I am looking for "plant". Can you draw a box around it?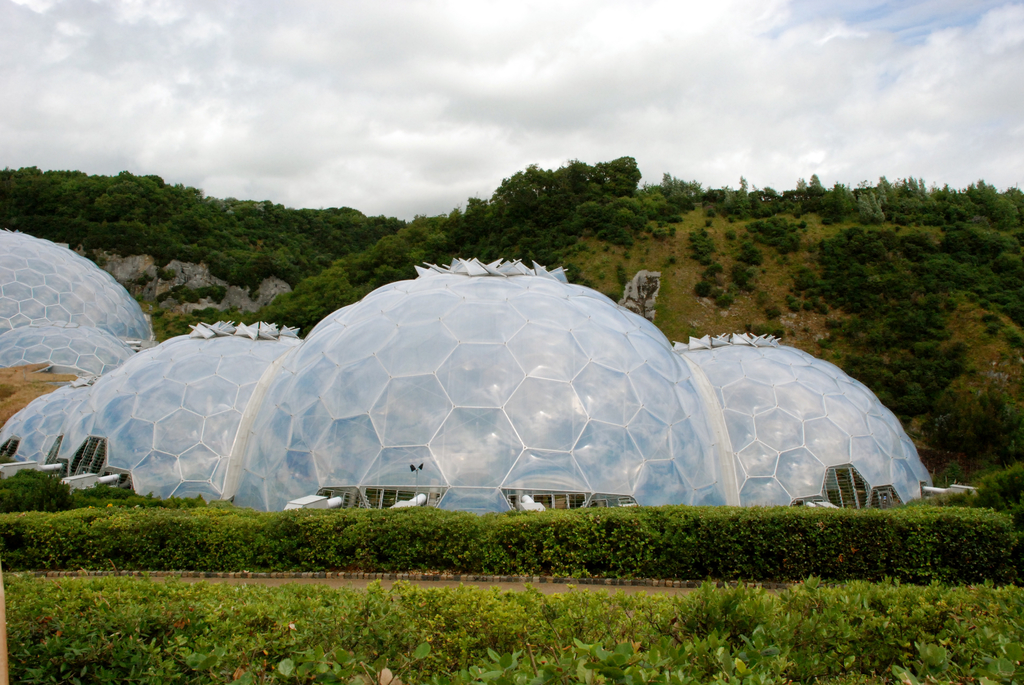
Sure, the bounding box is BBox(937, 461, 1023, 508).
